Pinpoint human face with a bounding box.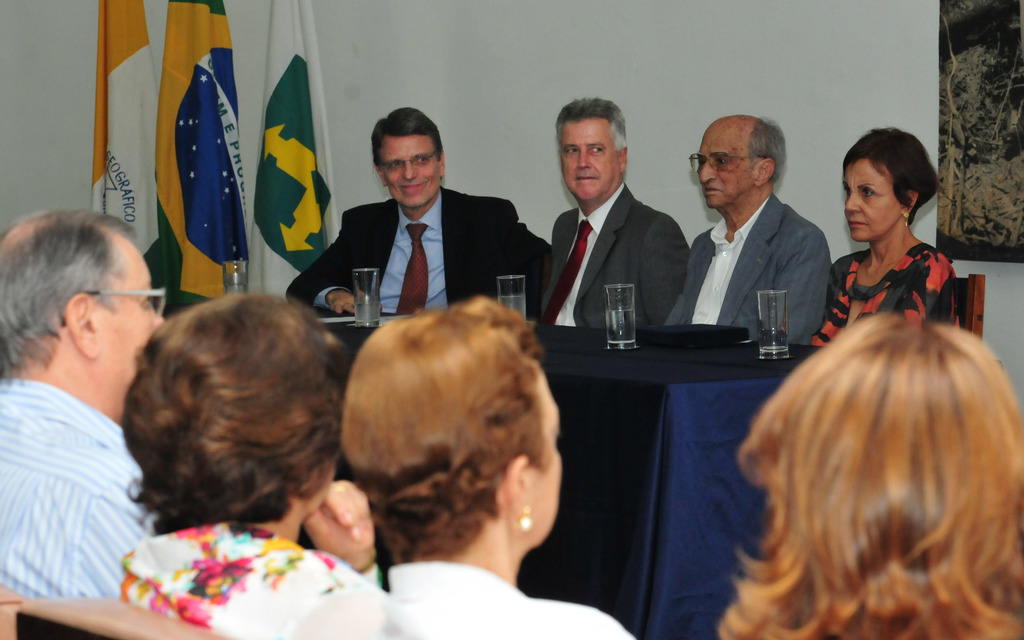
x1=529 y1=363 x2=564 y2=540.
